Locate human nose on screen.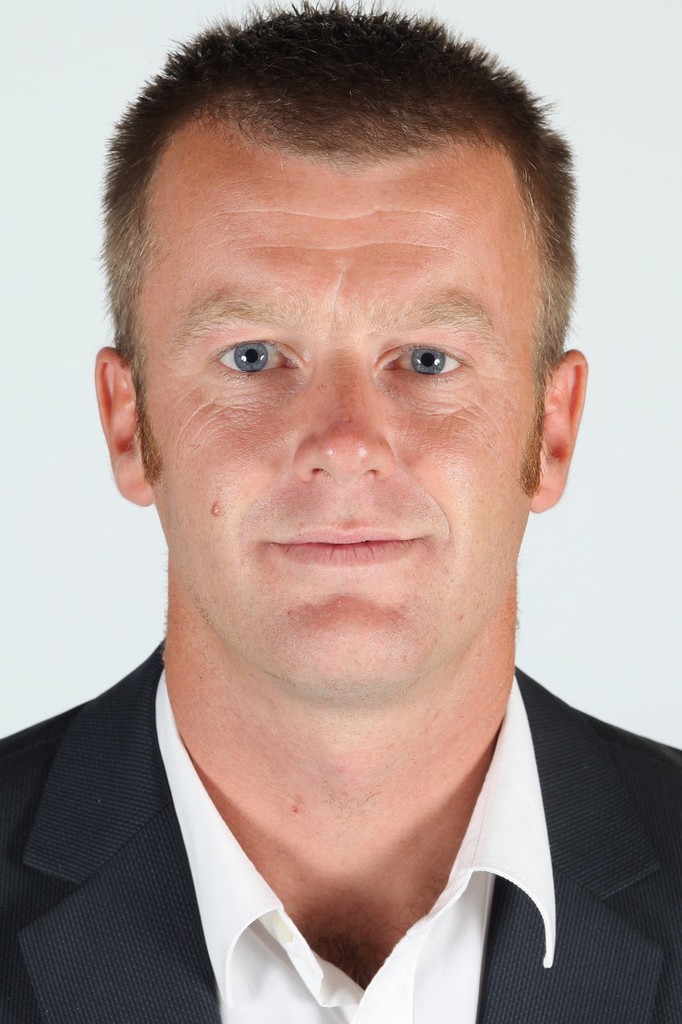
On screen at (288,335,400,482).
